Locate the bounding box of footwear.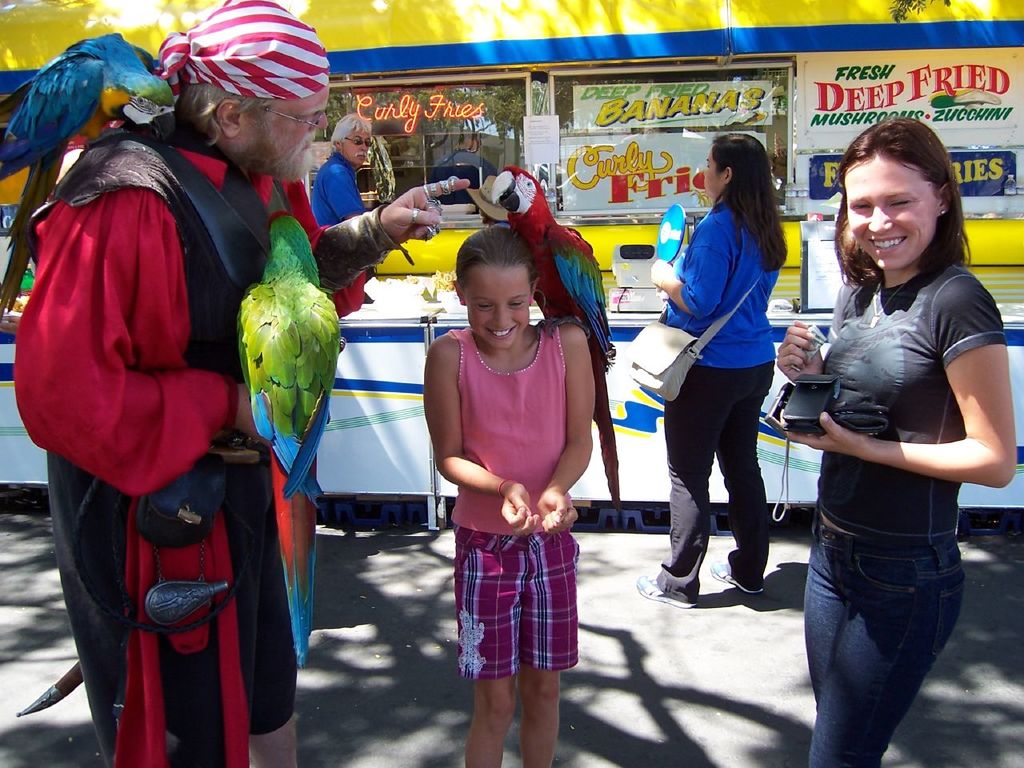
Bounding box: bbox=[707, 562, 770, 594].
